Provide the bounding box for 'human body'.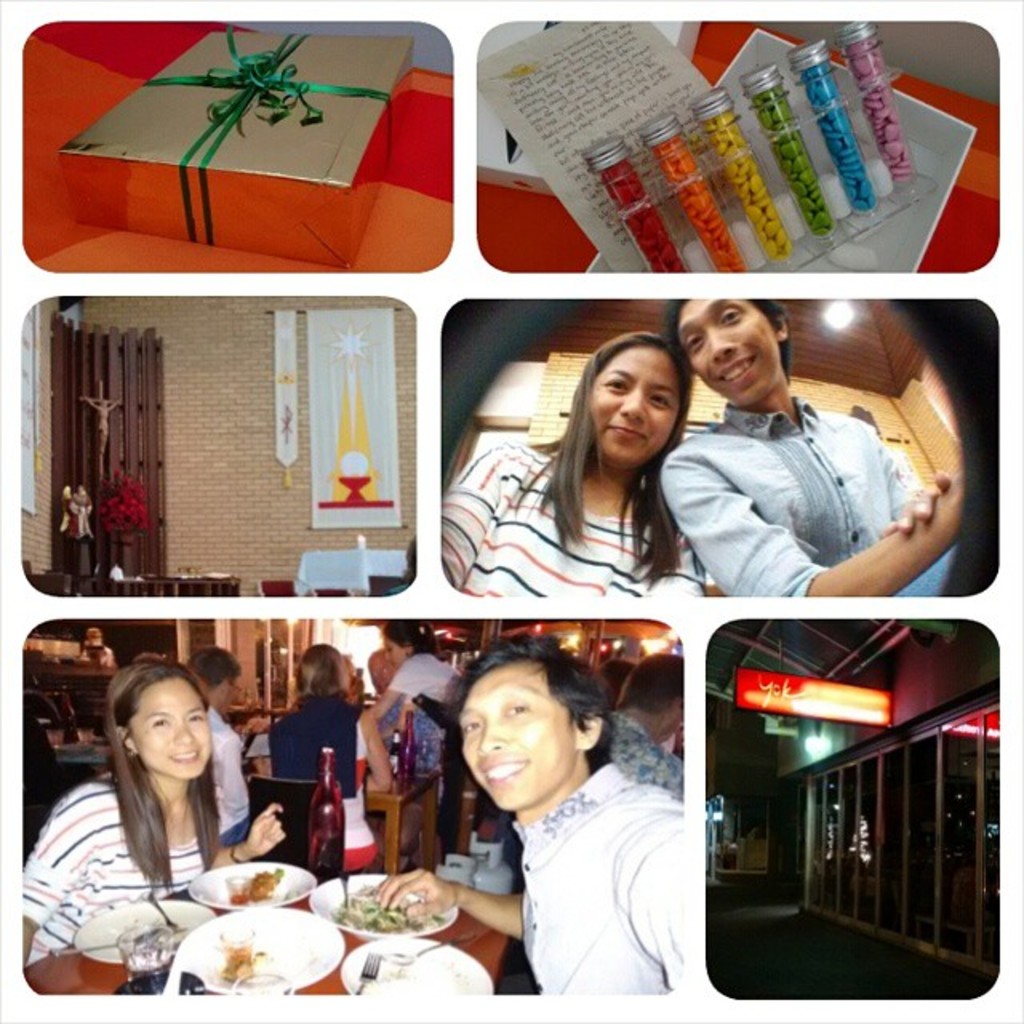
detection(272, 704, 387, 858).
